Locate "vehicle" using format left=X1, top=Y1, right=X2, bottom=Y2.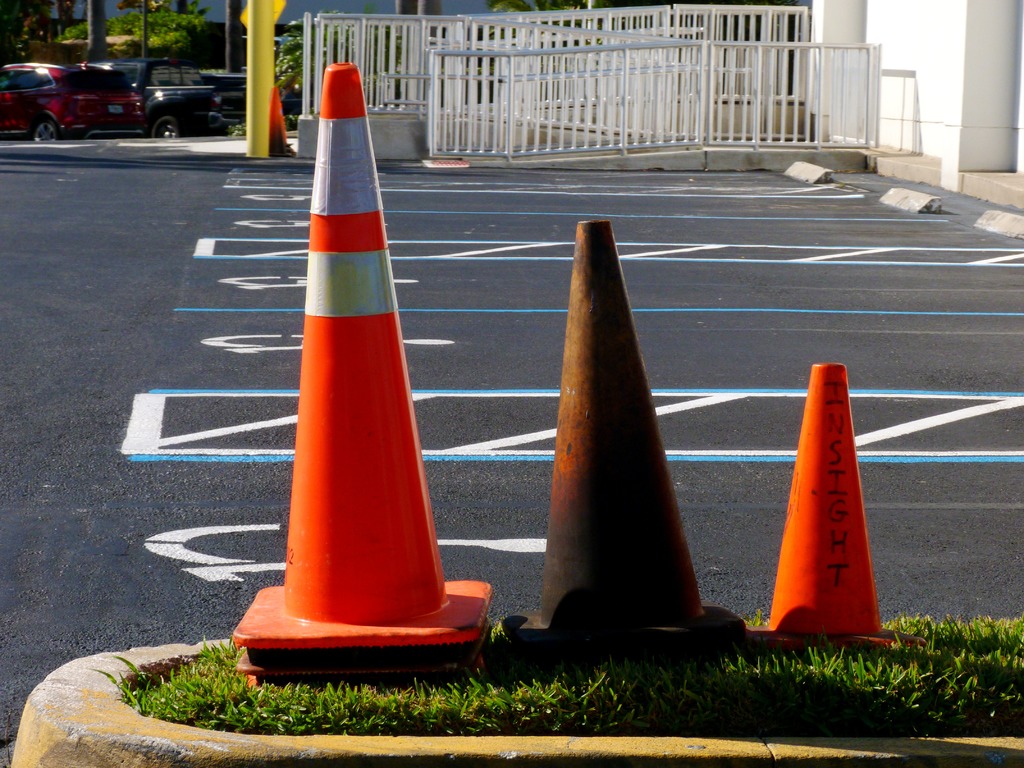
left=154, top=81, right=223, bottom=148.
